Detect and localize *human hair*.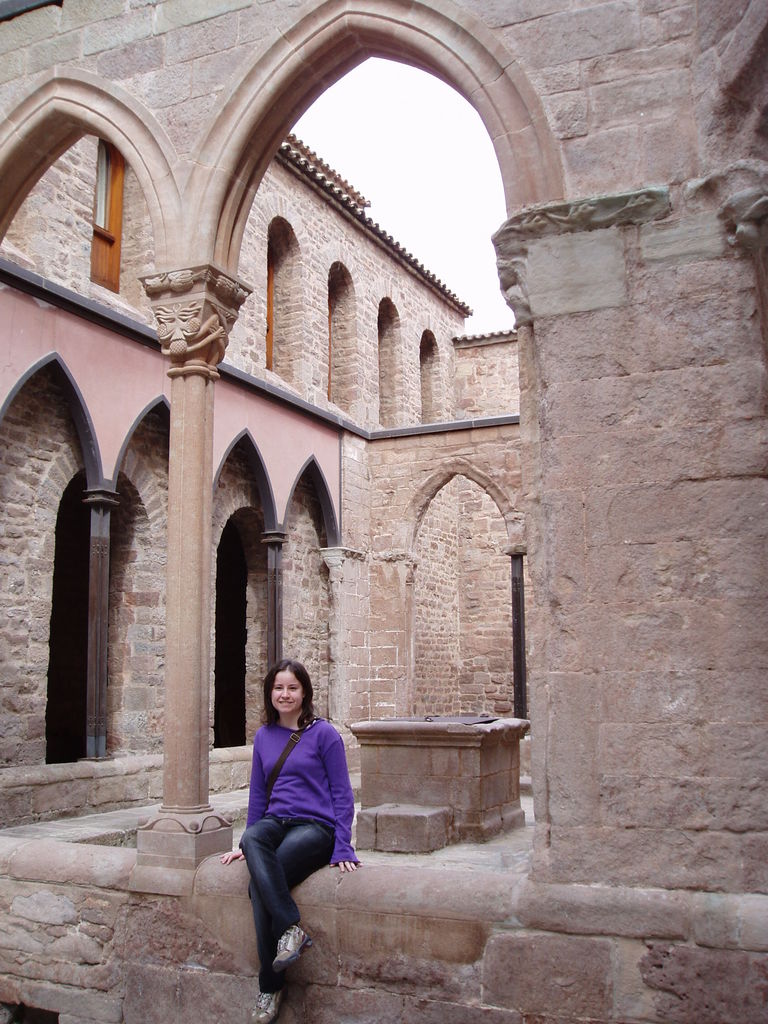
Localized at {"left": 265, "top": 662, "right": 314, "bottom": 726}.
